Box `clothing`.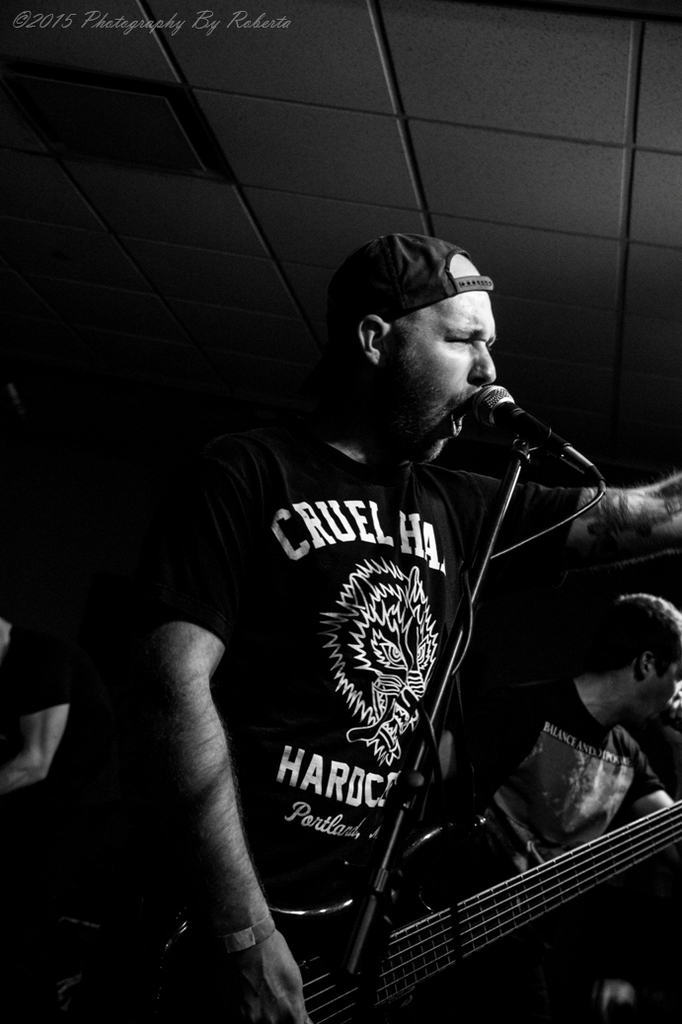
219, 397, 528, 945.
